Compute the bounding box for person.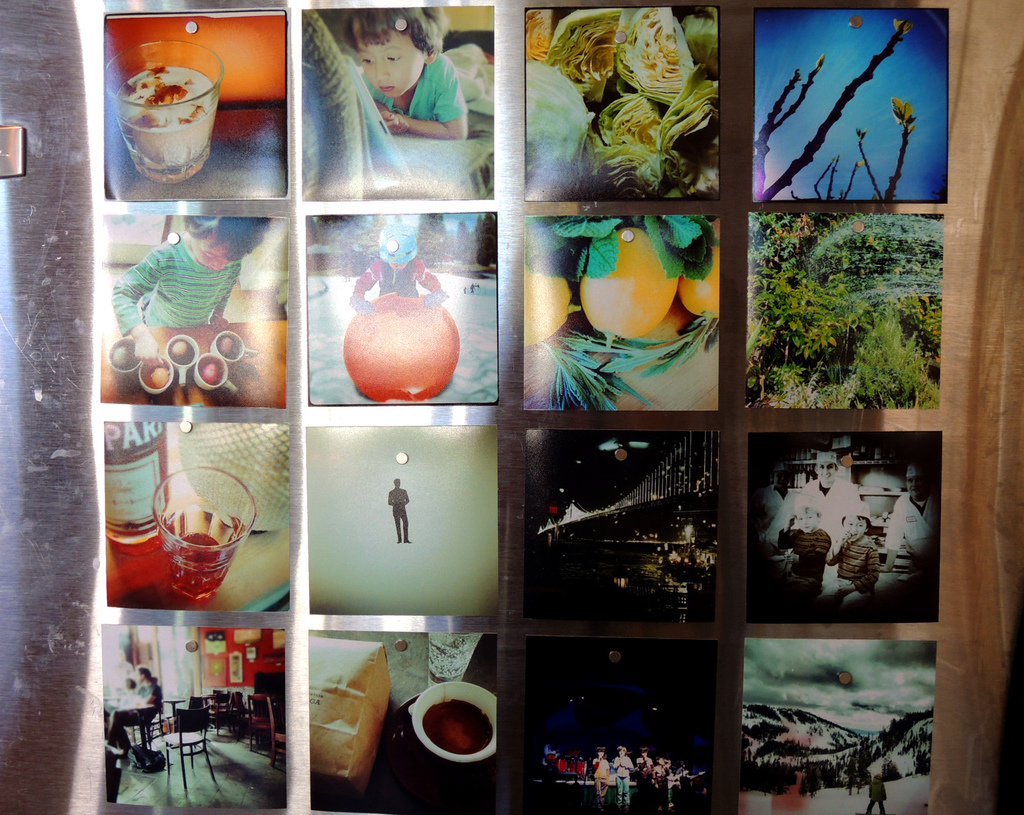
detection(113, 676, 147, 708).
